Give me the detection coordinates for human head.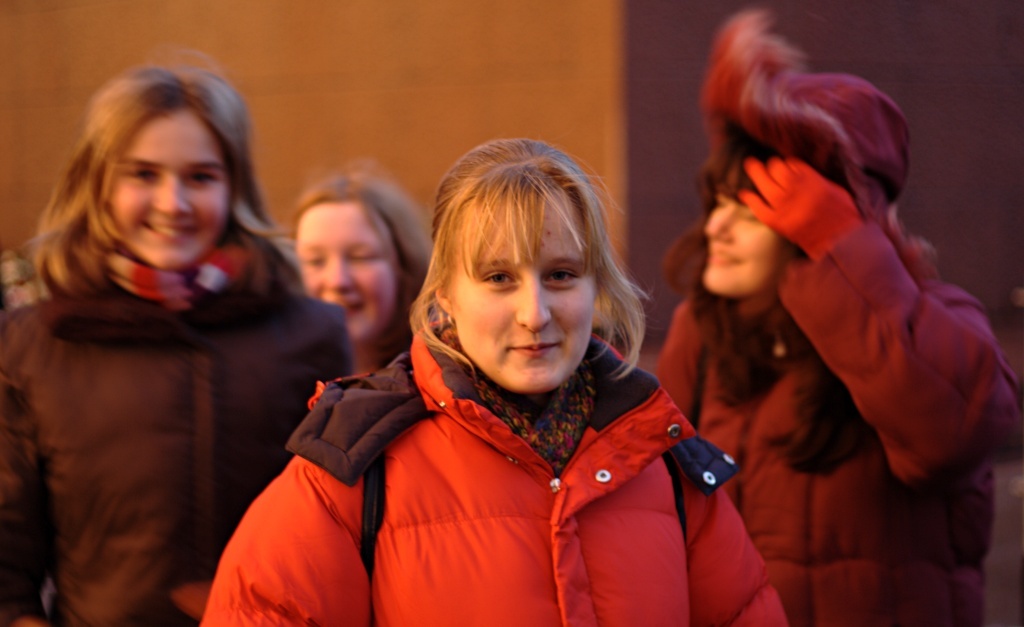
x1=289, y1=167, x2=425, y2=343.
